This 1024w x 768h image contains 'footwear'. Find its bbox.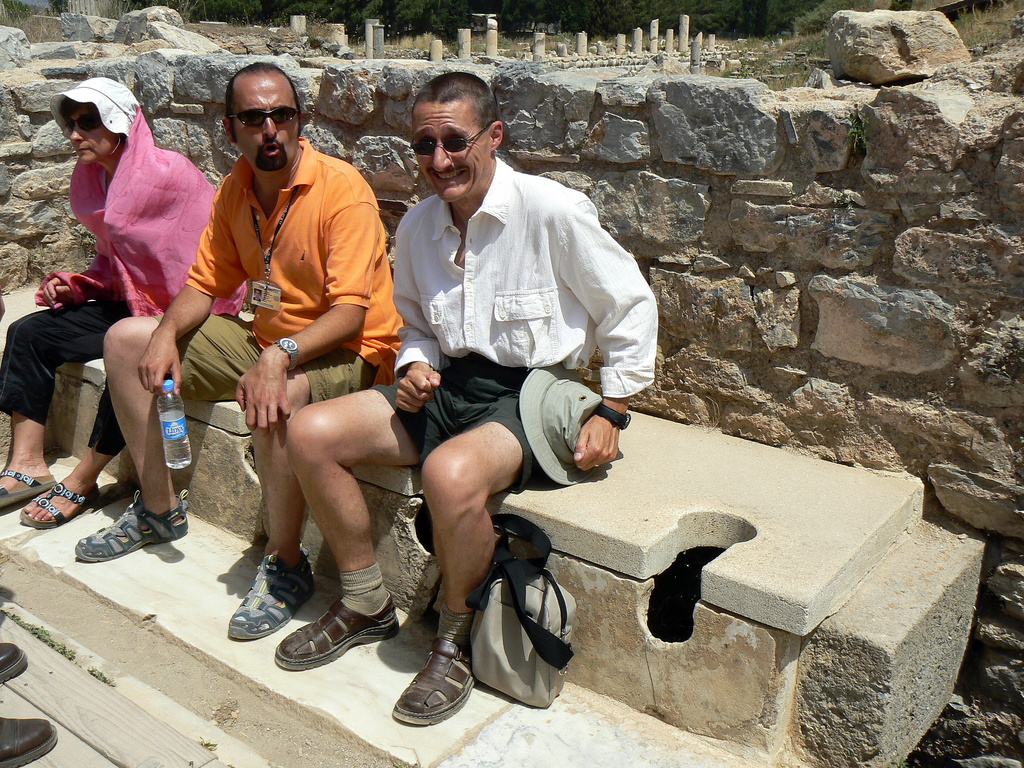
x1=0, y1=643, x2=22, y2=685.
